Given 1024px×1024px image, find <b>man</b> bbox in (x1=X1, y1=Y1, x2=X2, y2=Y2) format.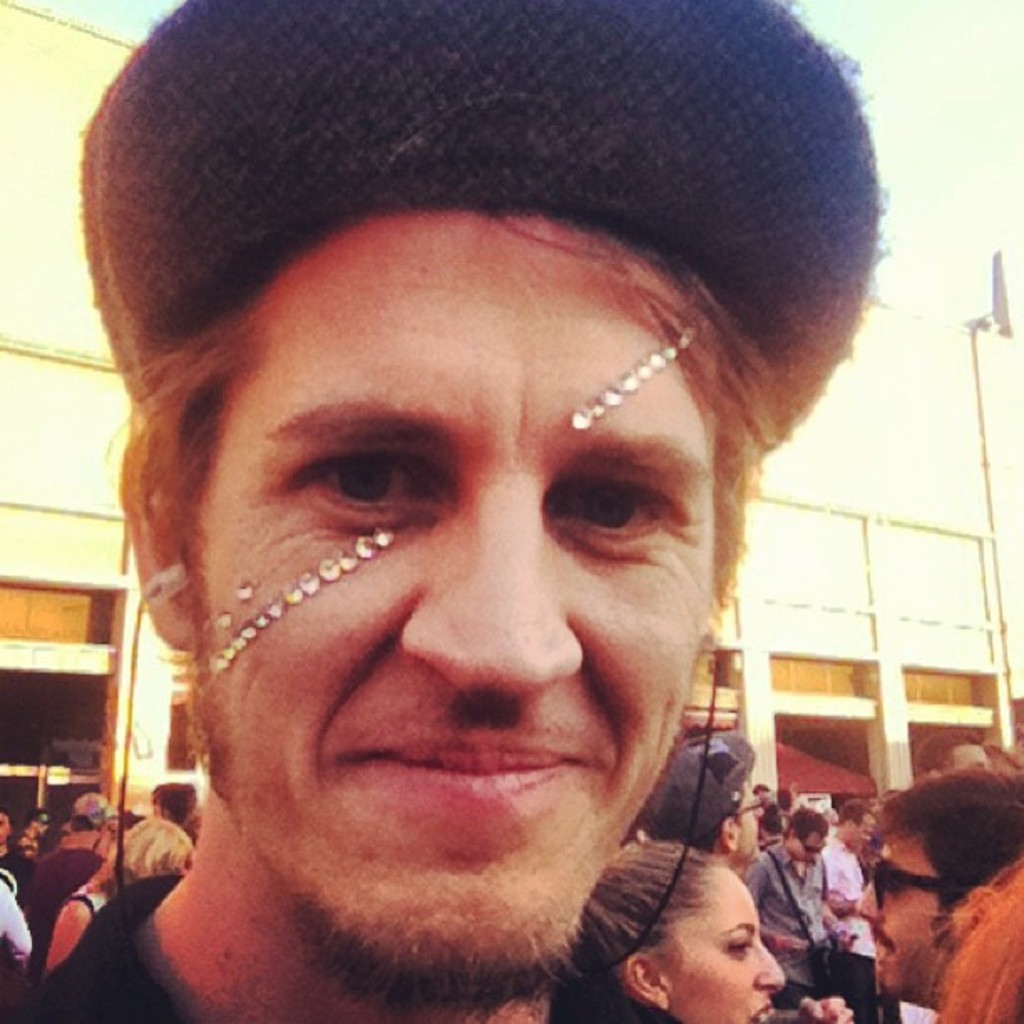
(x1=825, y1=803, x2=905, y2=1022).
